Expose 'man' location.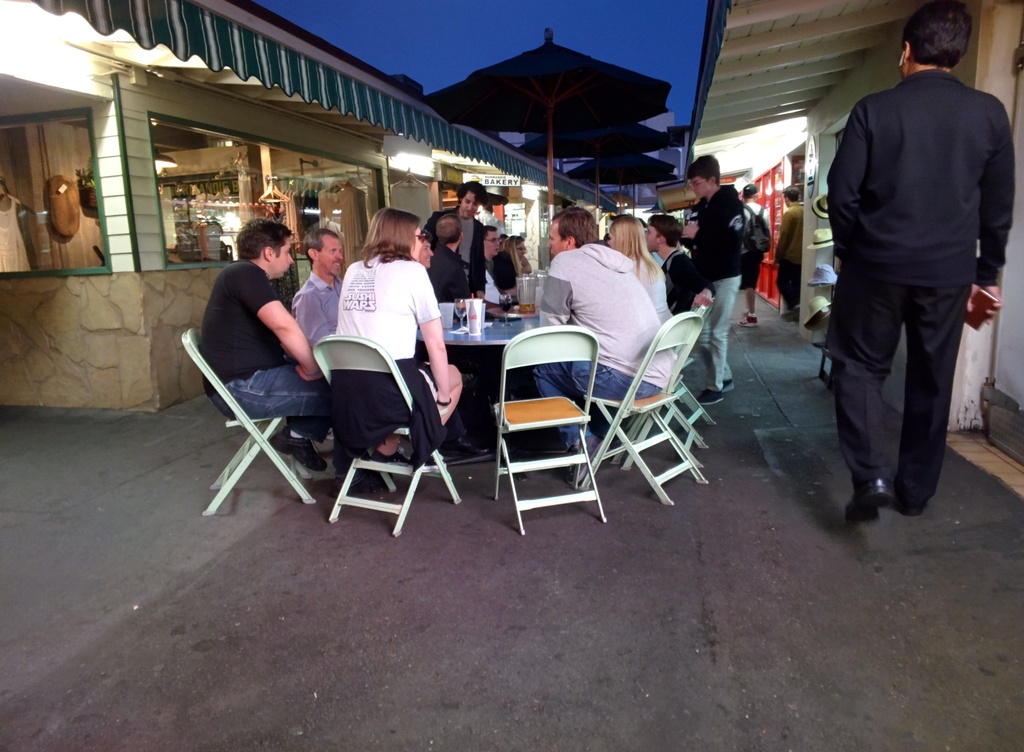
Exposed at [x1=287, y1=220, x2=349, y2=353].
